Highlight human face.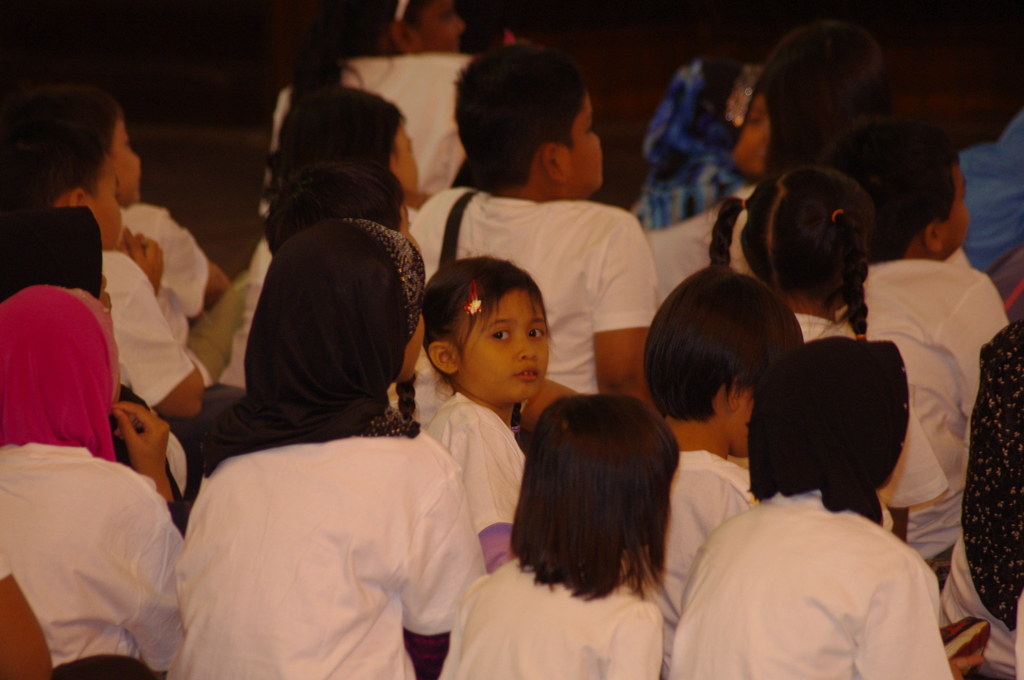
Highlighted region: pyautogui.locateOnScreen(395, 117, 420, 194).
